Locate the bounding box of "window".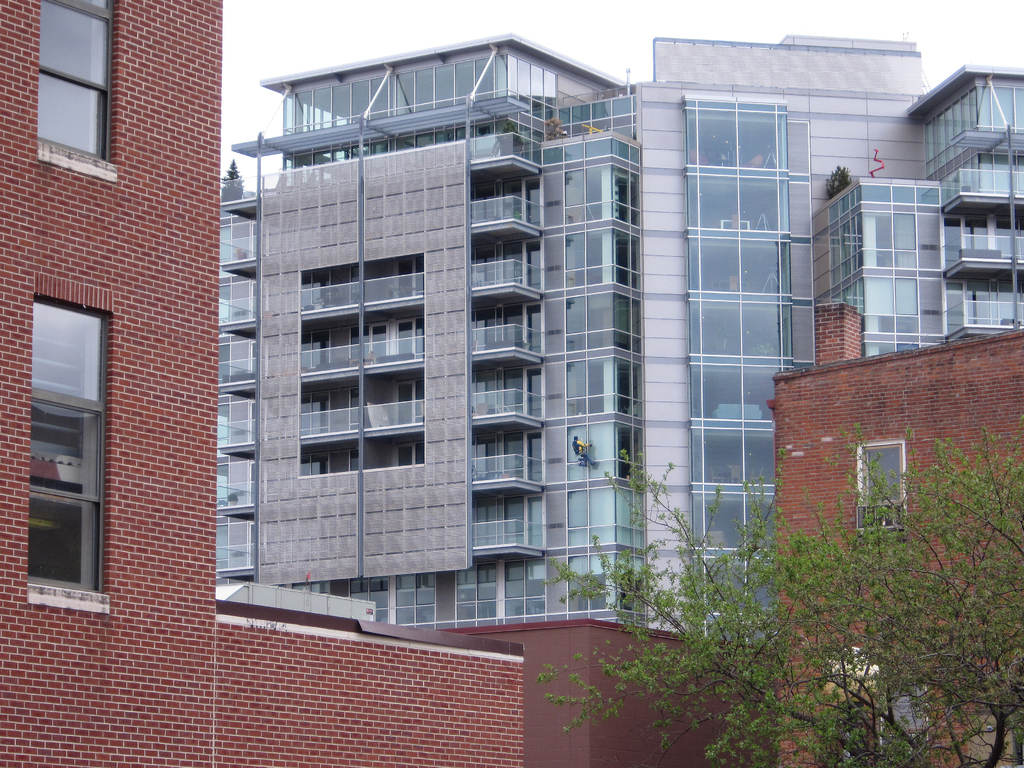
Bounding box: {"x1": 35, "y1": 24, "x2": 115, "y2": 153}.
